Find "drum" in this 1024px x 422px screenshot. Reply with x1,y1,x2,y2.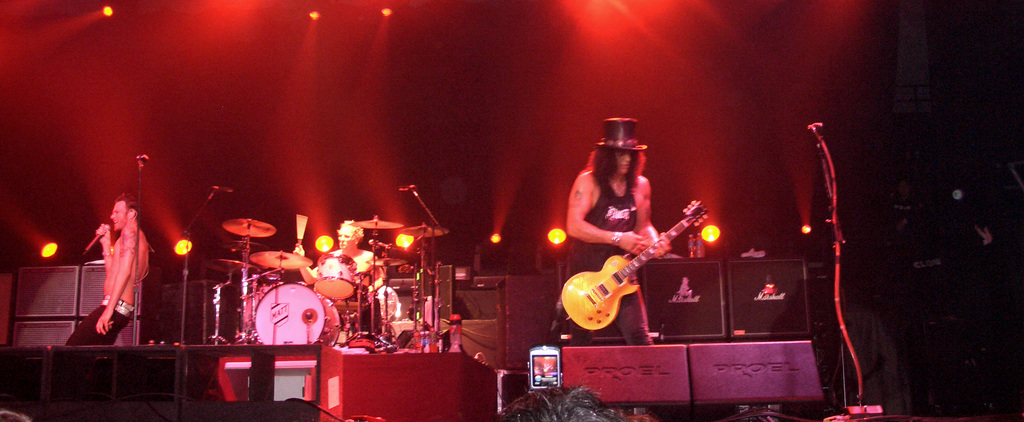
315,253,355,300.
